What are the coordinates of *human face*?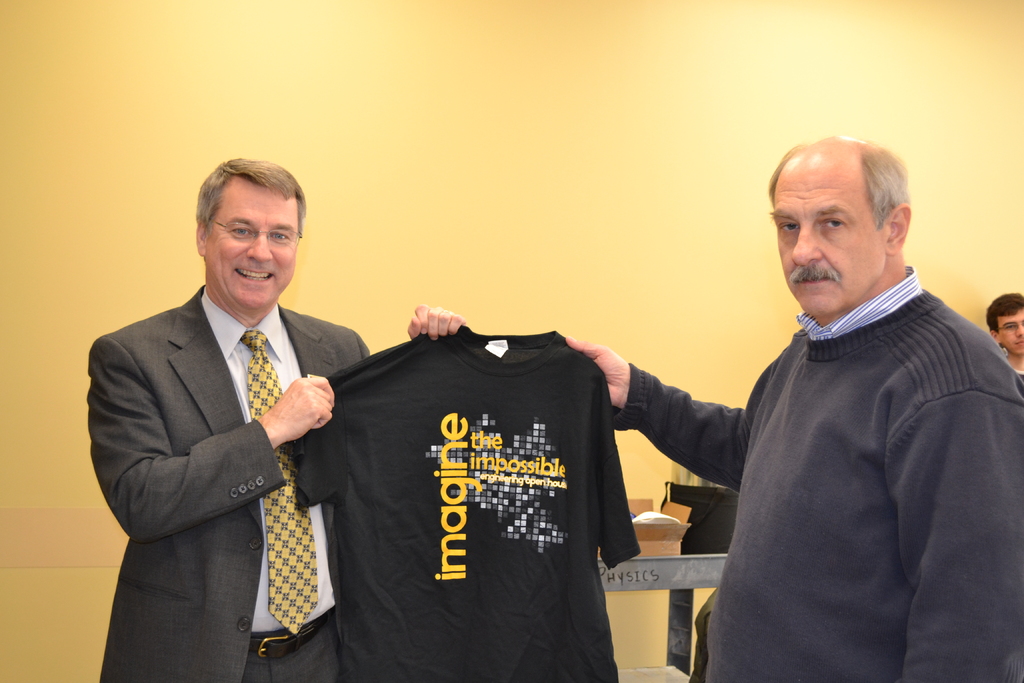
locate(207, 185, 298, 310).
